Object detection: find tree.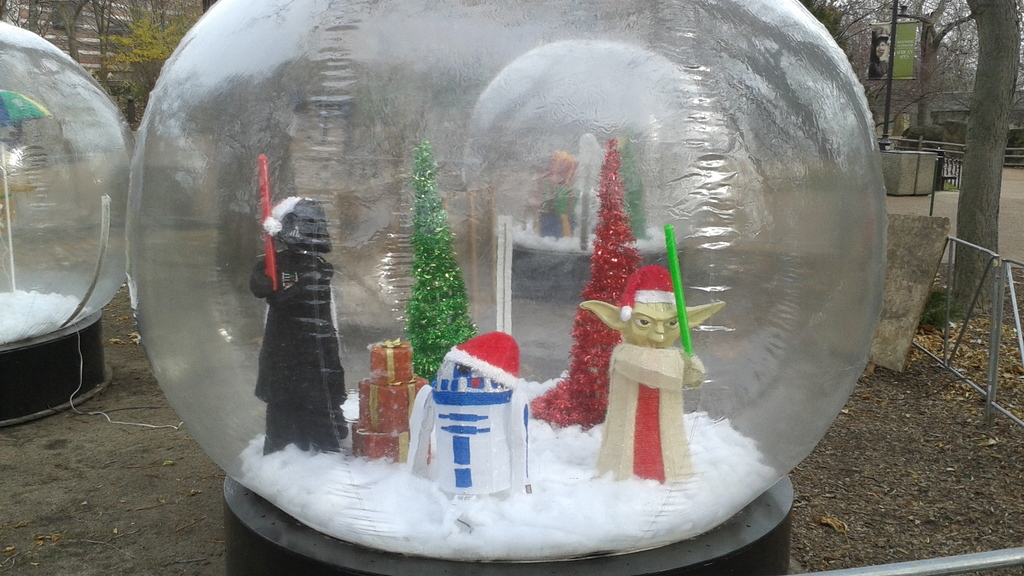
left=877, top=0, right=985, bottom=124.
